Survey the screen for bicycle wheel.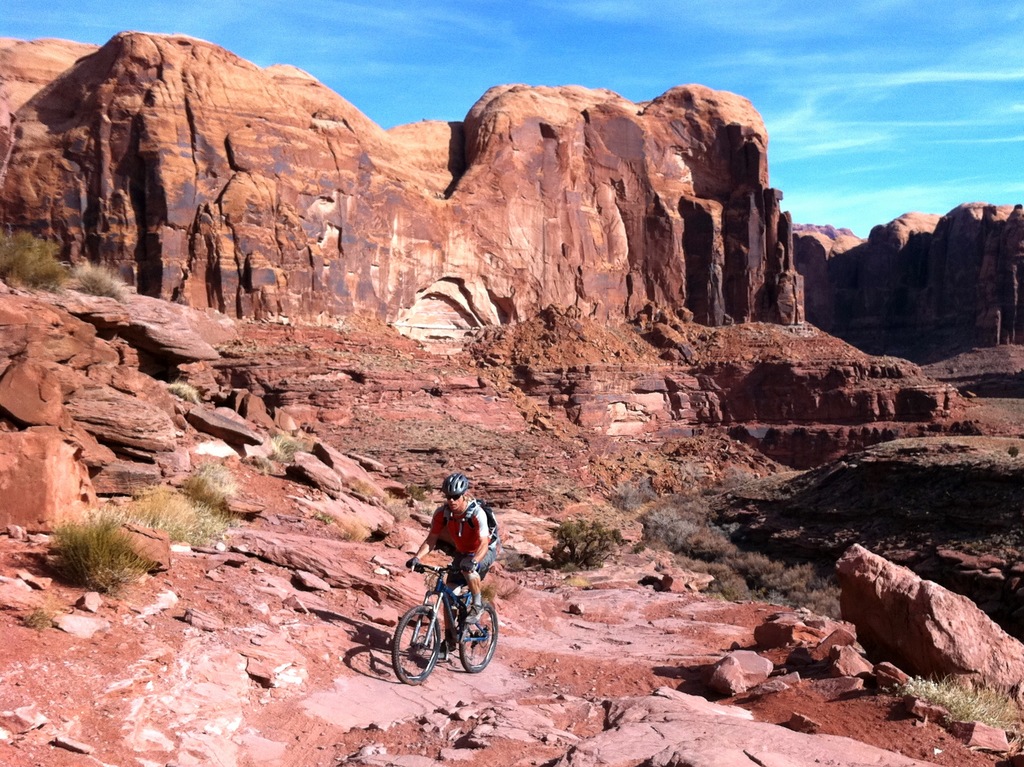
Survey found: <box>387,598,460,688</box>.
